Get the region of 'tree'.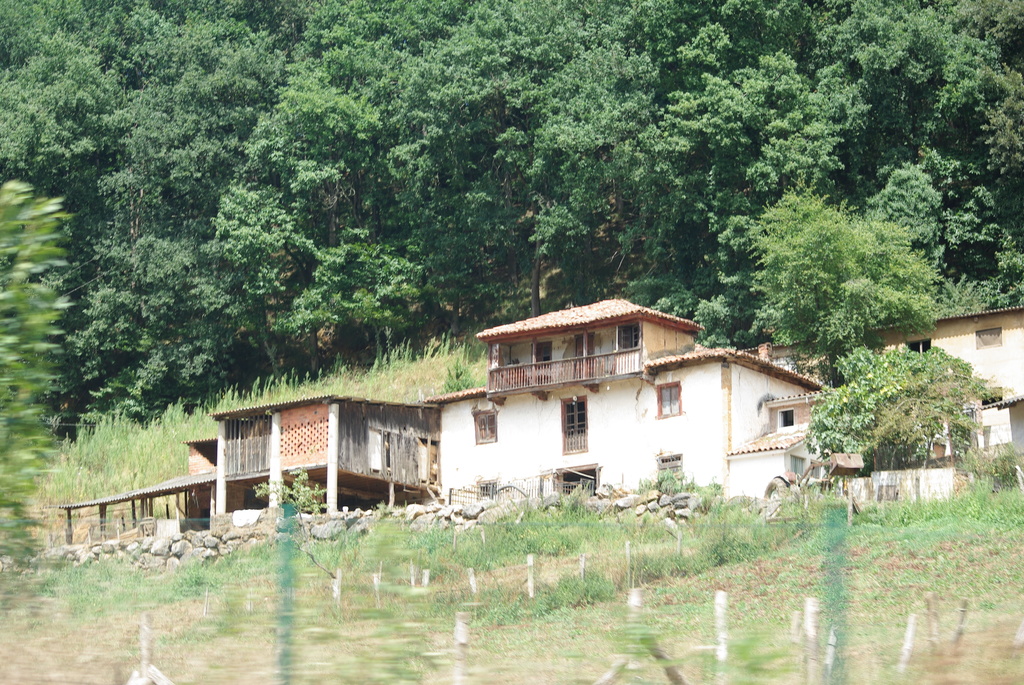
crop(0, 176, 79, 576).
